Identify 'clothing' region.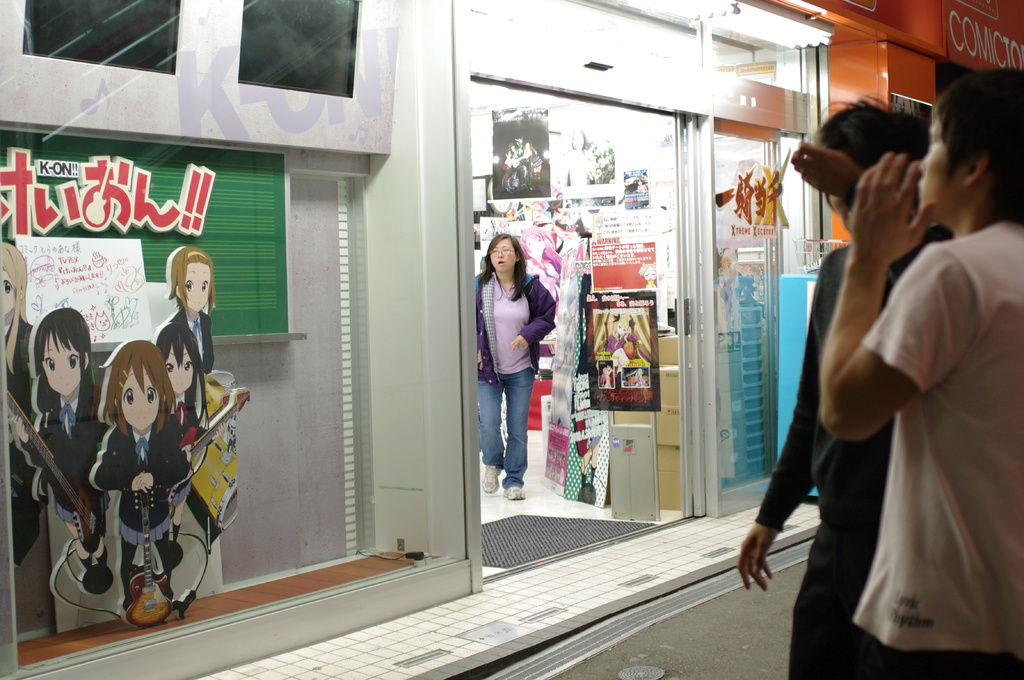
Region: (758,224,952,679).
